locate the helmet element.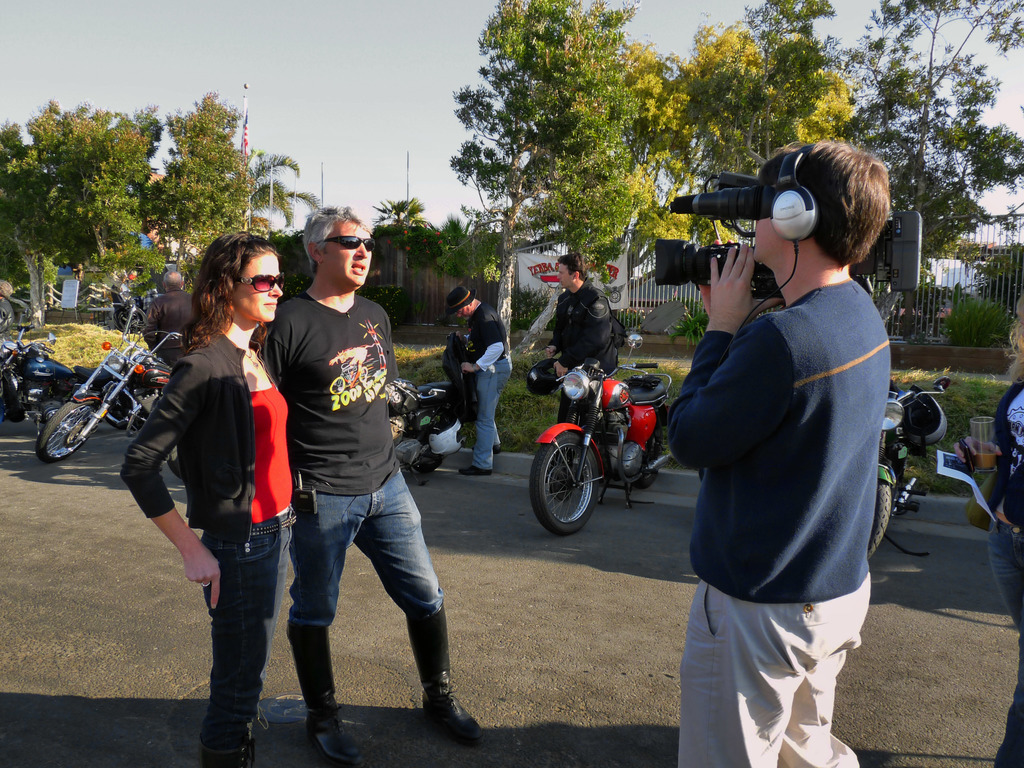
Element bbox: box(899, 384, 949, 461).
